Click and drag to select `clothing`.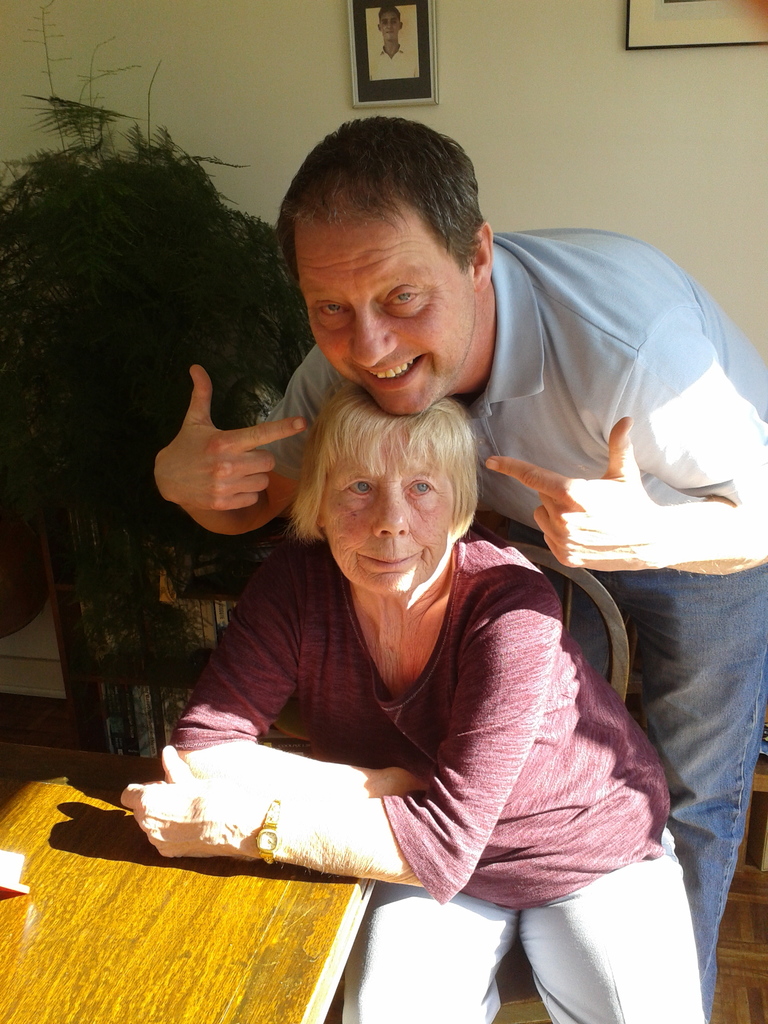
Selection: 168 531 704 1023.
